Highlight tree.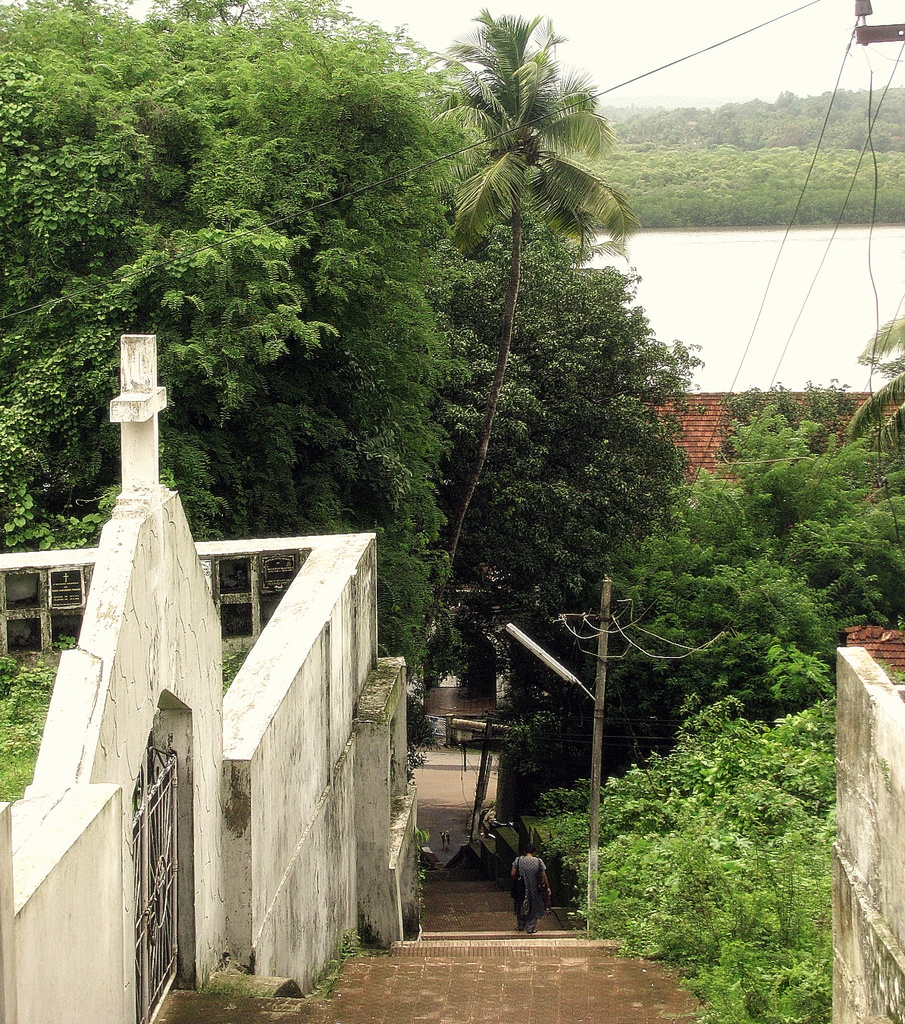
Highlighted region: (437, 202, 706, 619).
